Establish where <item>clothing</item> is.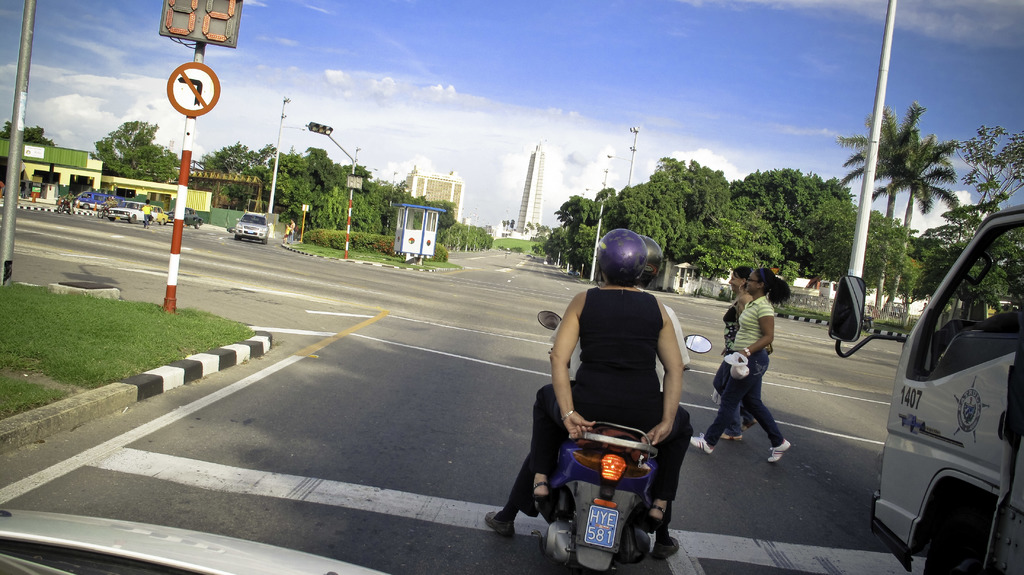
Established at Rect(532, 290, 696, 504).
